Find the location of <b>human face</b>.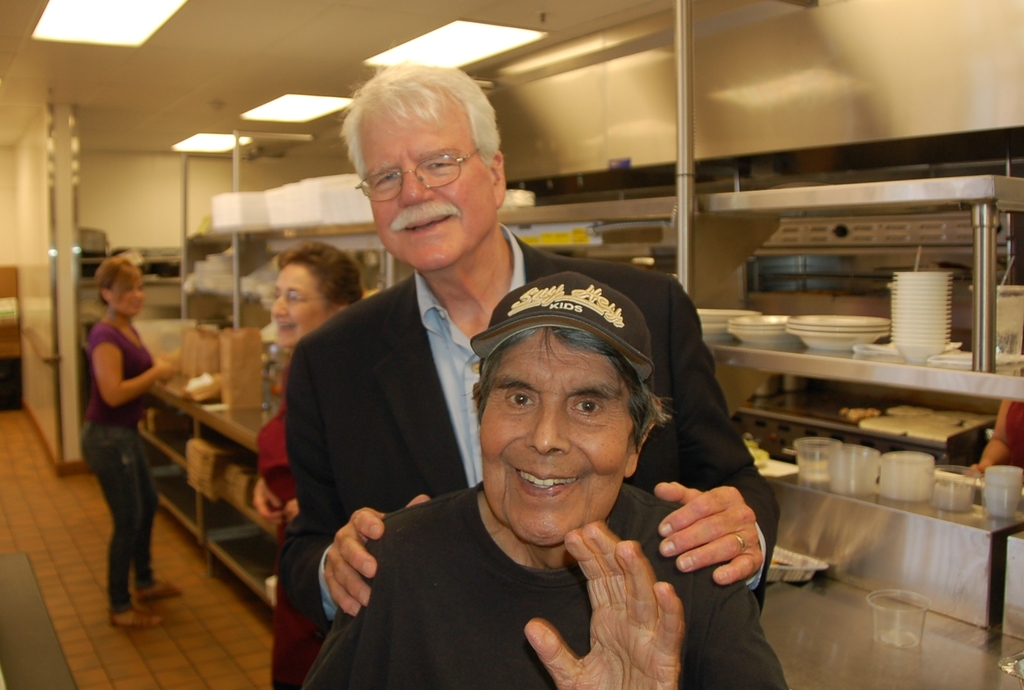
Location: <box>271,266,333,346</box>.
